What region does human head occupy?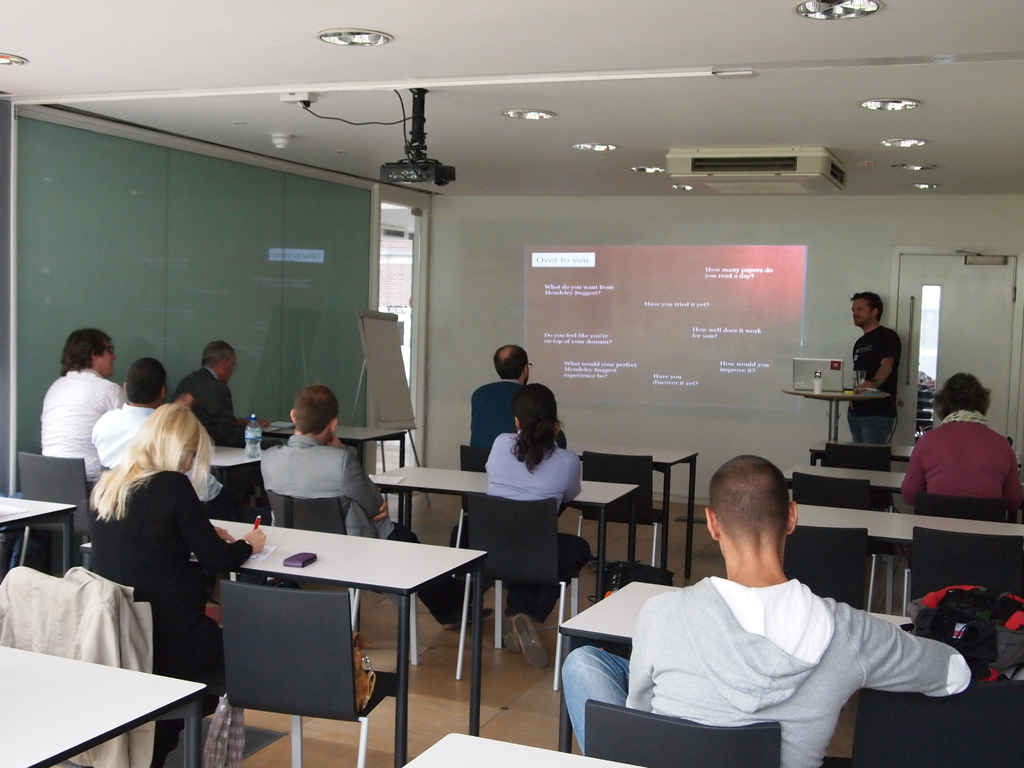
{"x1": 511, "y1": 382, "x2": 562, "y2": 436}.
